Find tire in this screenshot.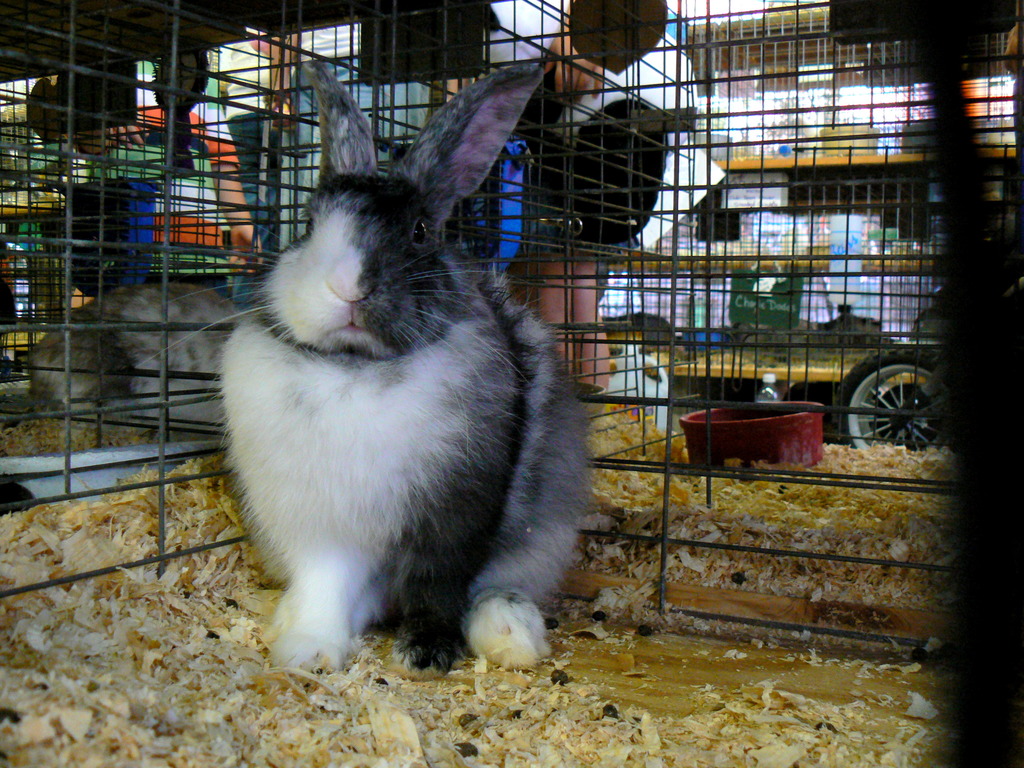
The bounding box for tire is 861,353,951,454.
